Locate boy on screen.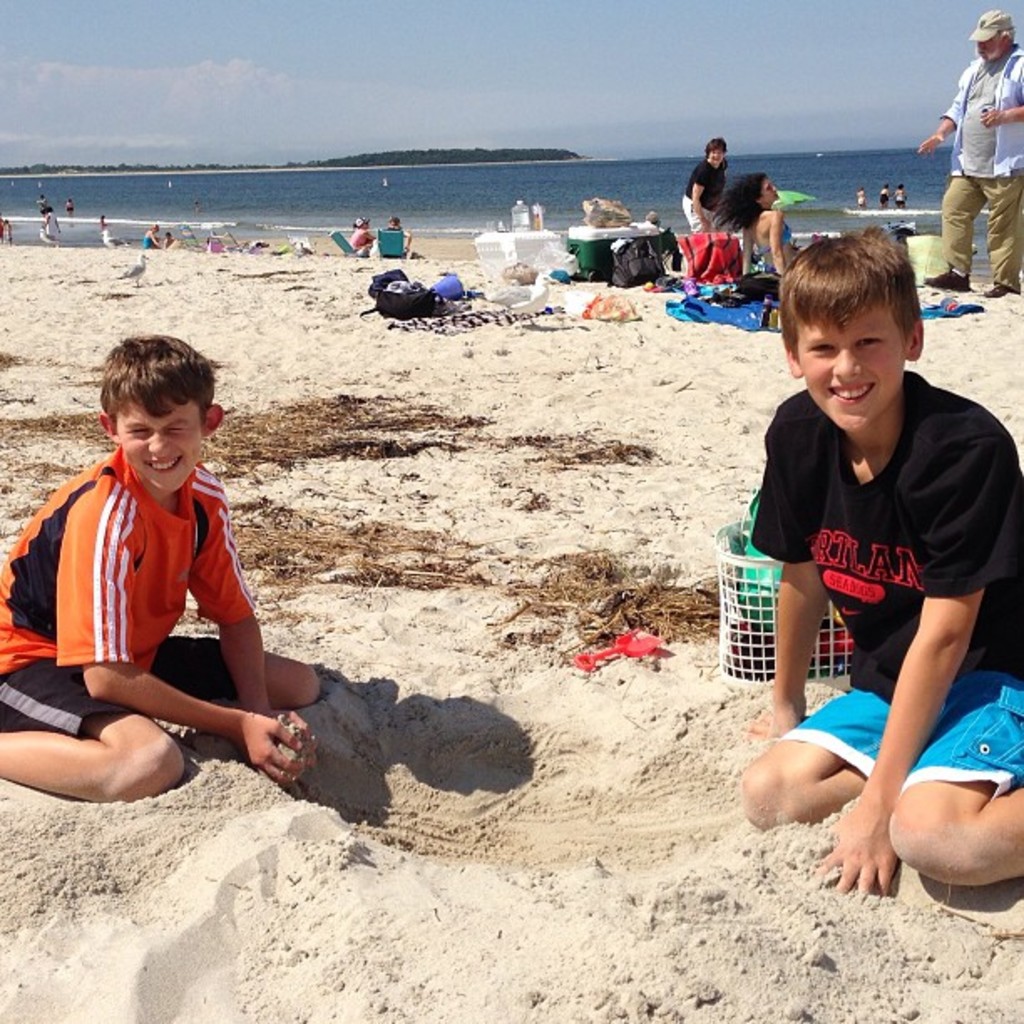
On screen at <box>724,226,1022,920</box>.
